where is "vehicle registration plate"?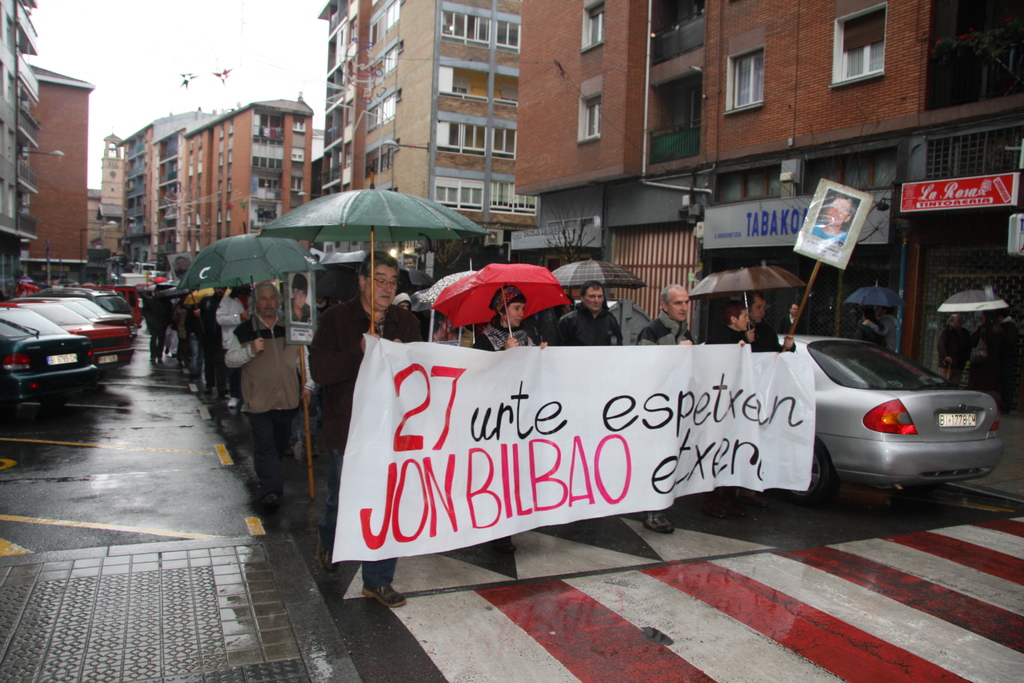
rect(940, 415, 978, 430).
